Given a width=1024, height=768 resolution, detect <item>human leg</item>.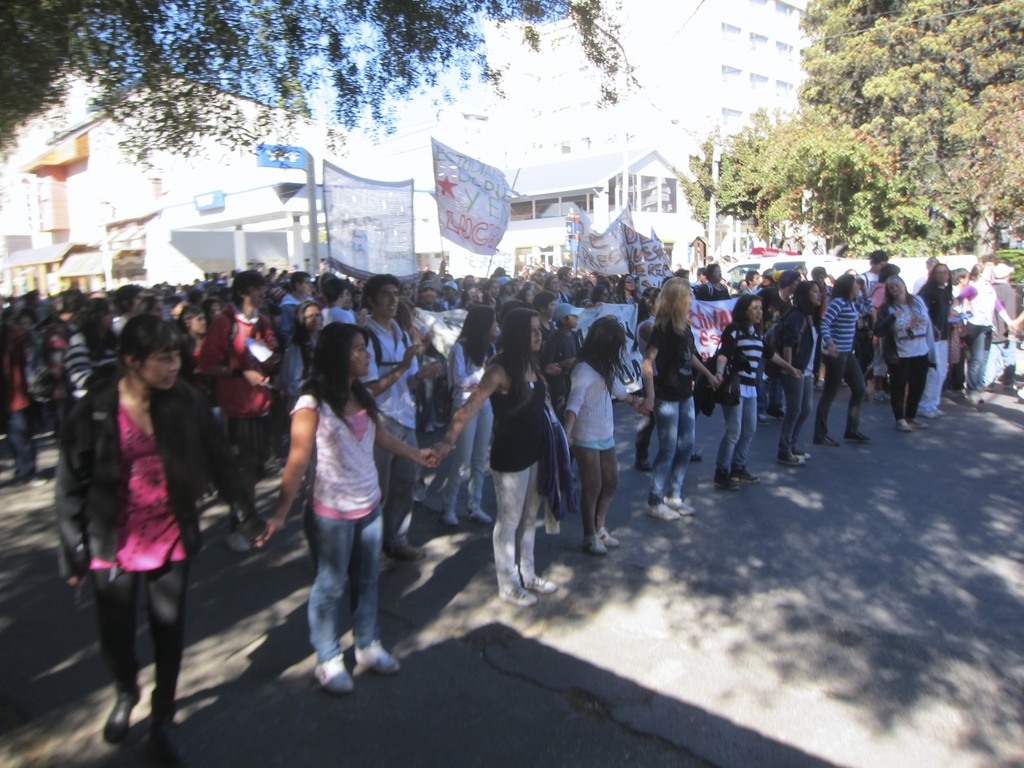
[x1=568, y1=440, x2=615, y2=554].
